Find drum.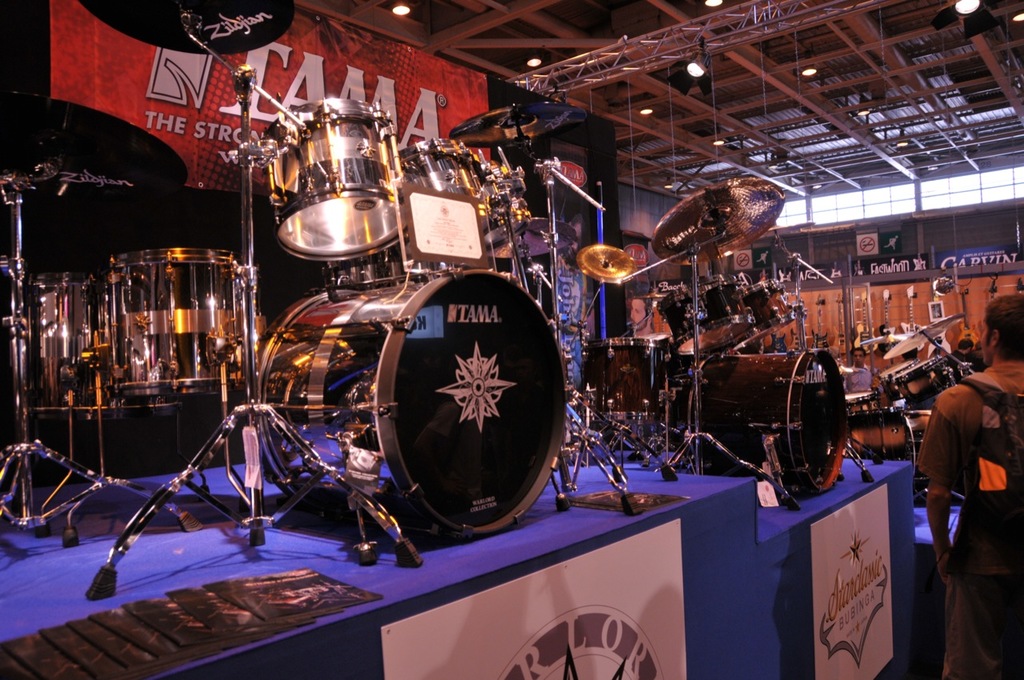
(x1=846, y1=390, x2=873, y2=408).
